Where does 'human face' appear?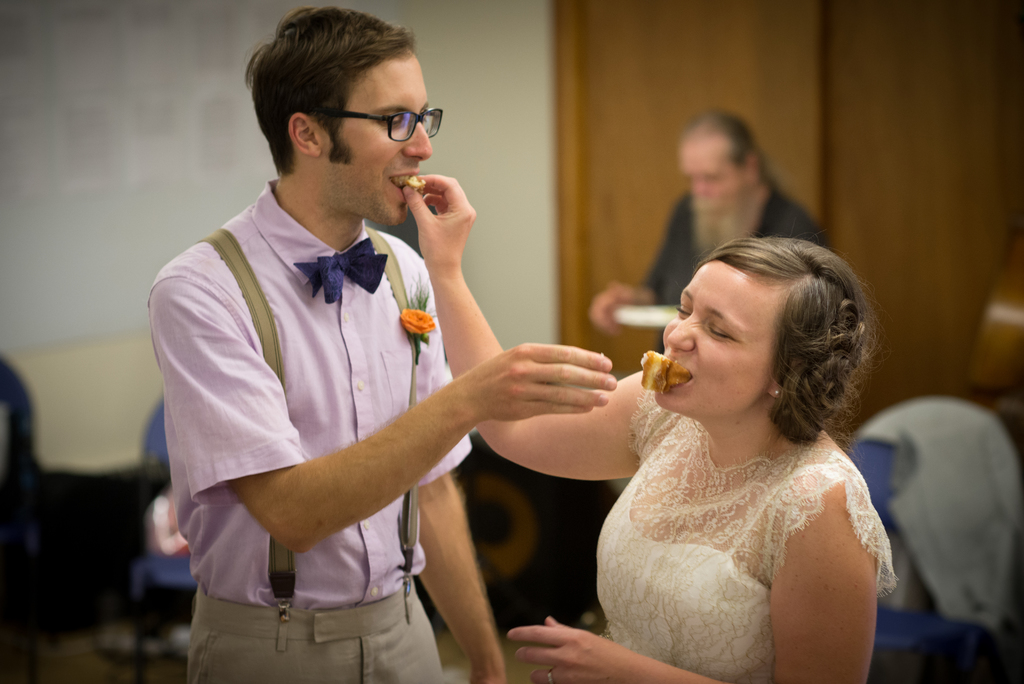
Appears at 655 261 782 417.
